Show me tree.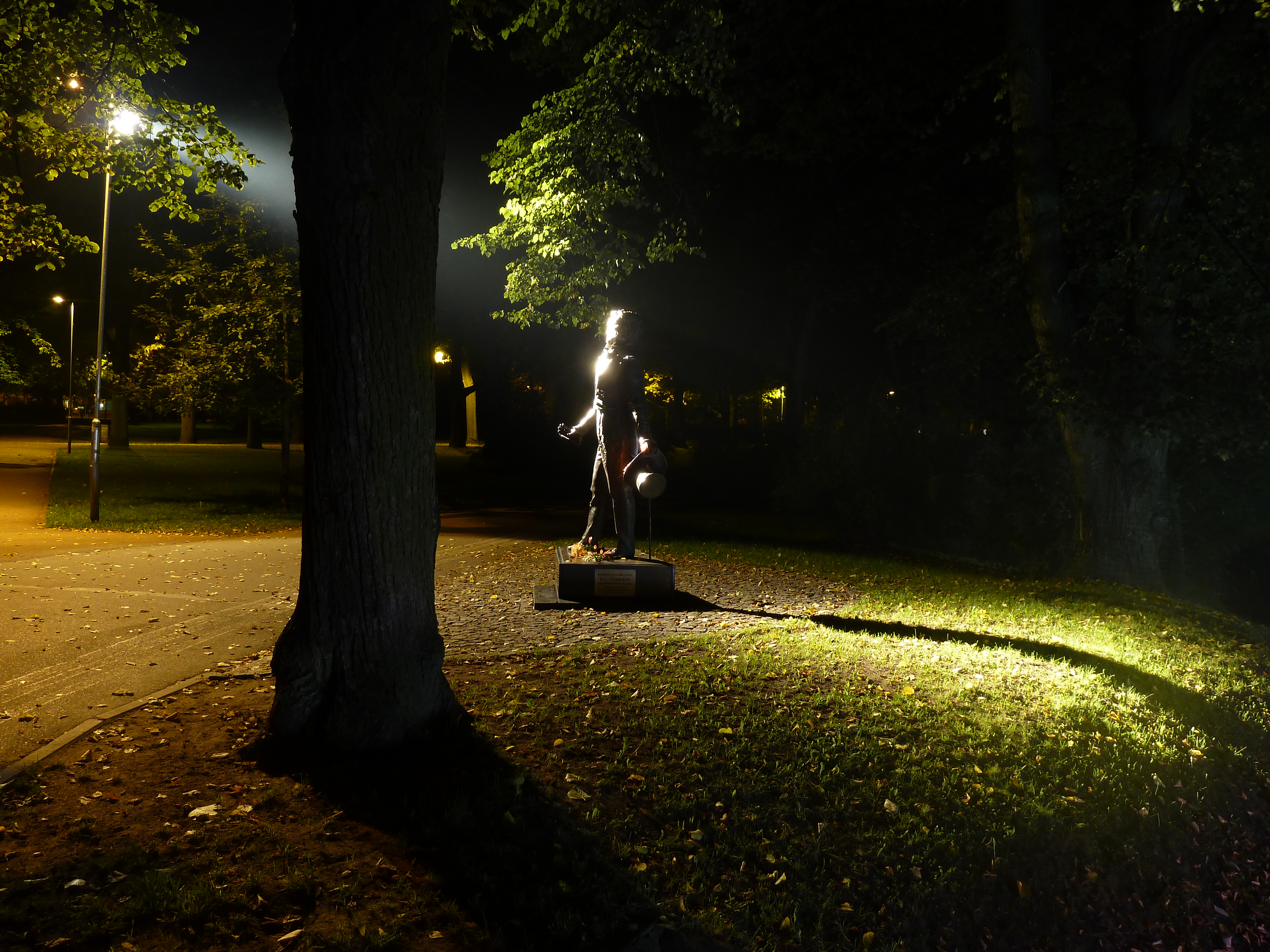
tree is here: <region>41, 62, 93, 140</region>.
